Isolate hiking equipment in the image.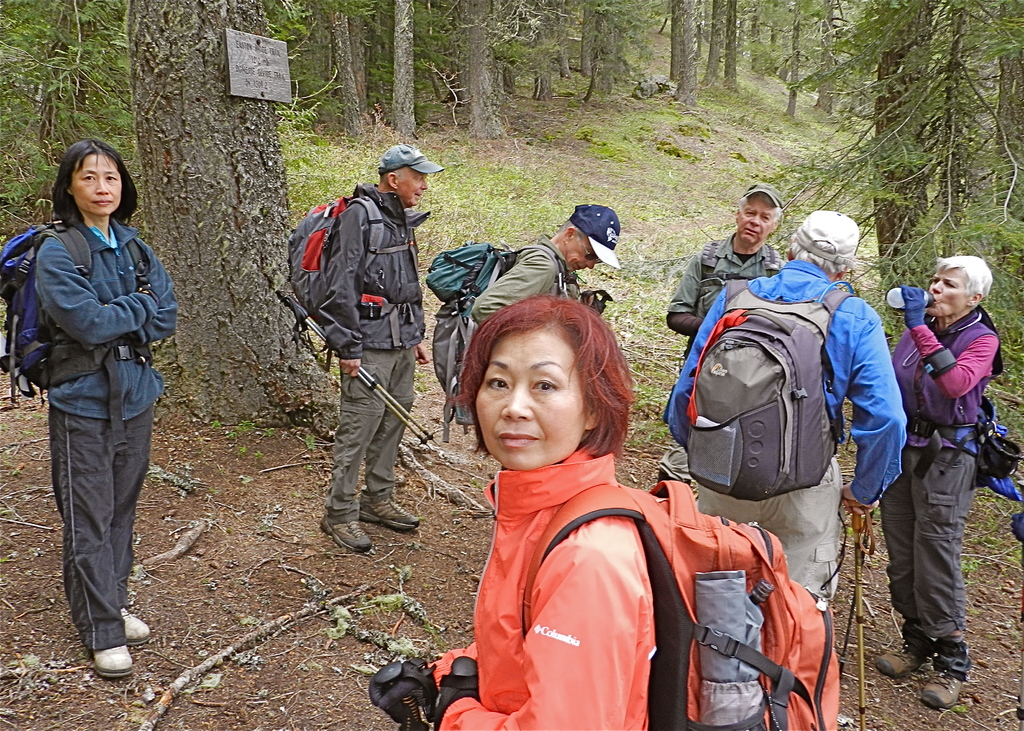
Isolated region: <box>688,271,857,506</box>.
